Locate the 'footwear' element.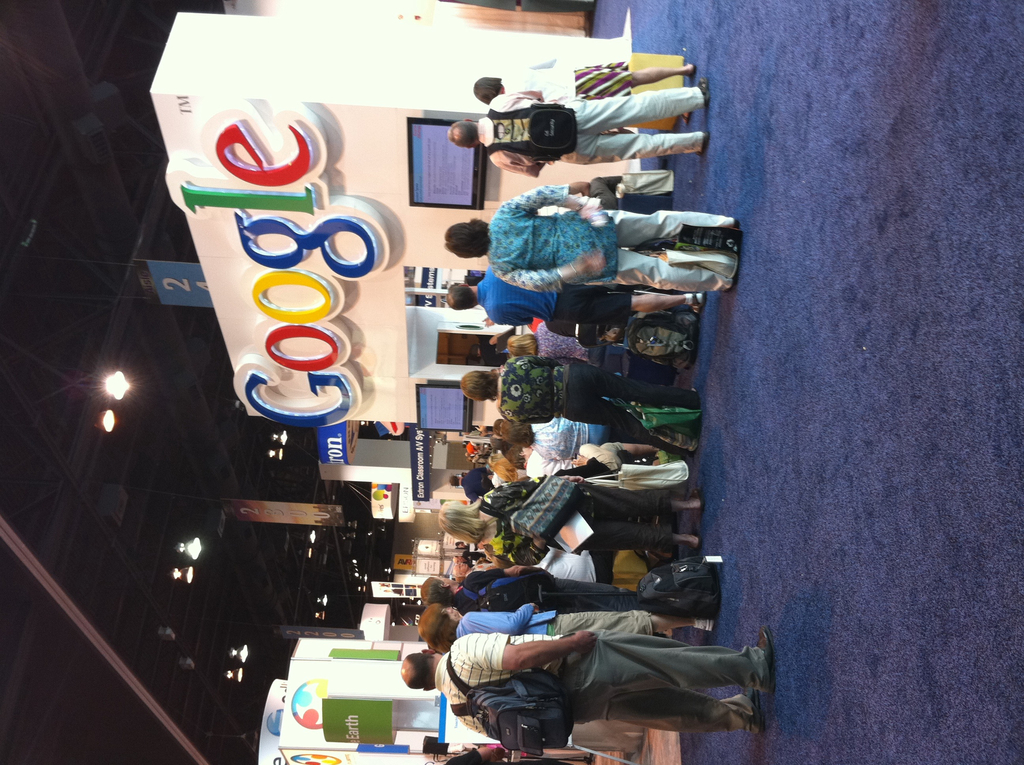
Element bbox: [685, 291, 705, 317].
